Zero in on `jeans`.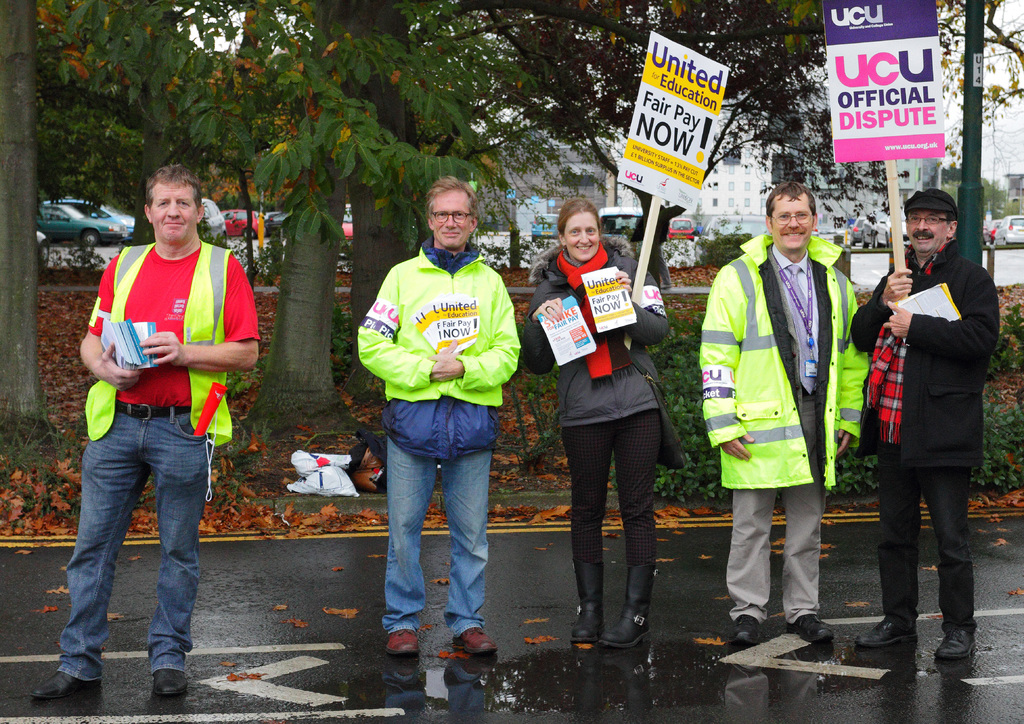
Zeroed in: left=872, top=460, right=975, bottom=642.
